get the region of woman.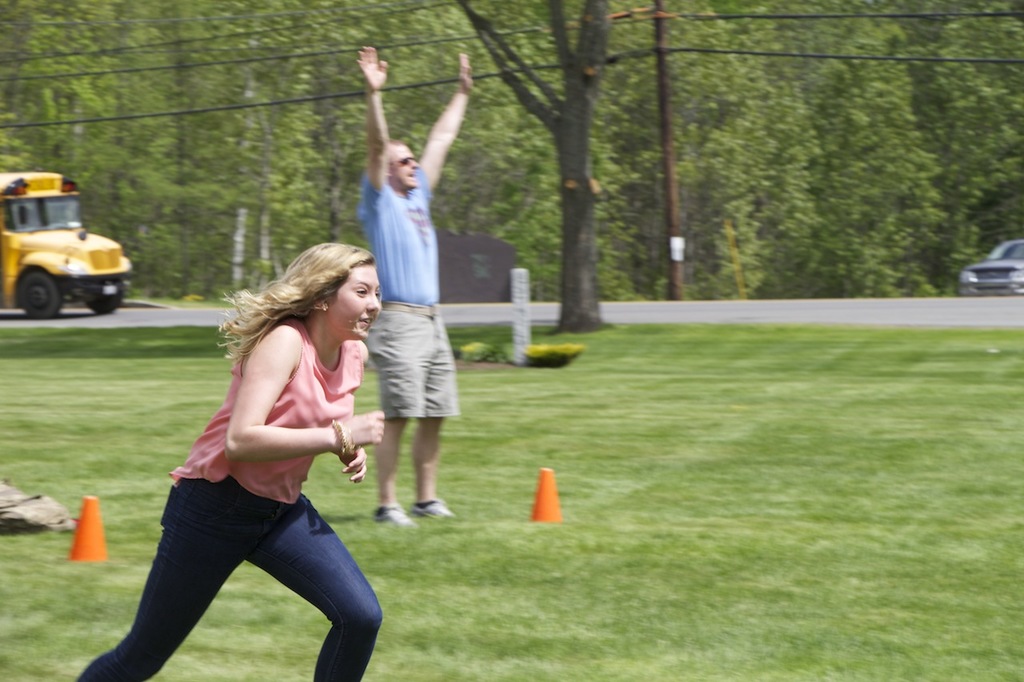
select_region(98, 241, 402, 676).
